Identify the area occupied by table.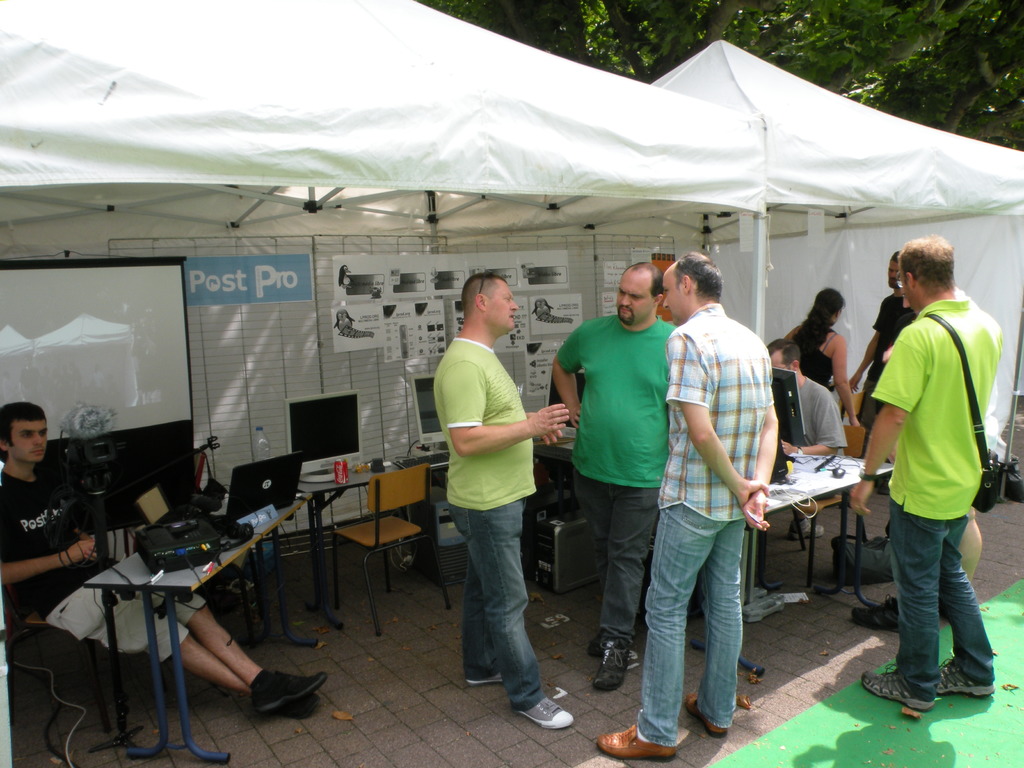
Area: (742,442,899,689).
